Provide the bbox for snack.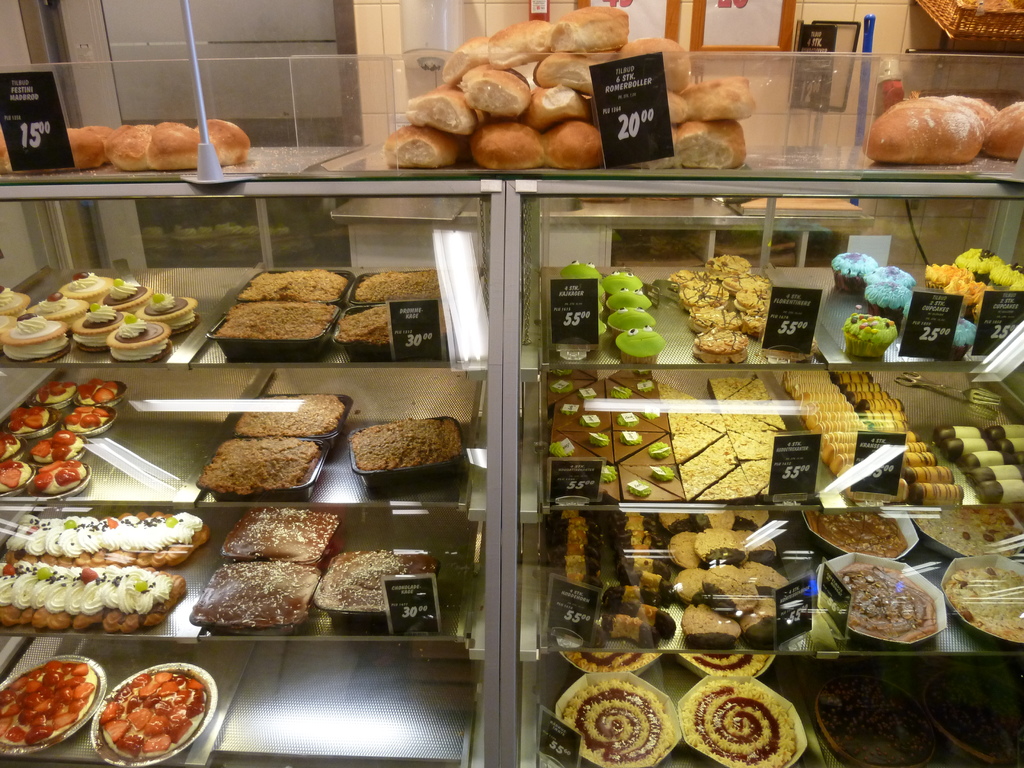
bbox=(680, 685, 795, 767).
